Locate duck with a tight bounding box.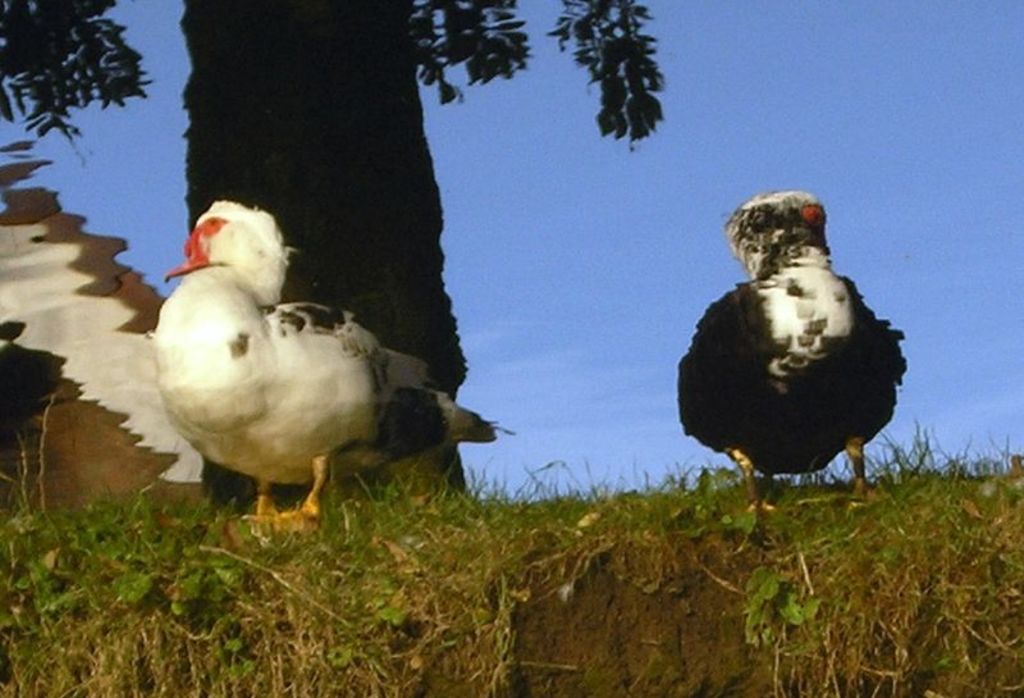
detection(142, 195, 471, 540).
